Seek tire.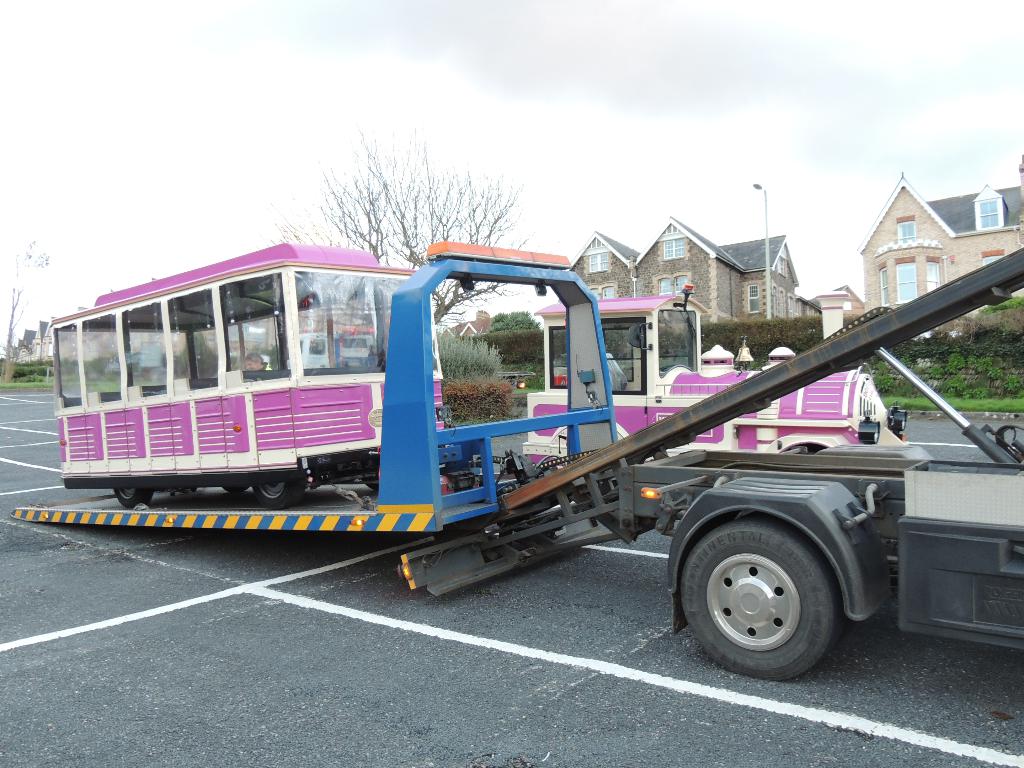
box=[226, 484, 252, 495].
